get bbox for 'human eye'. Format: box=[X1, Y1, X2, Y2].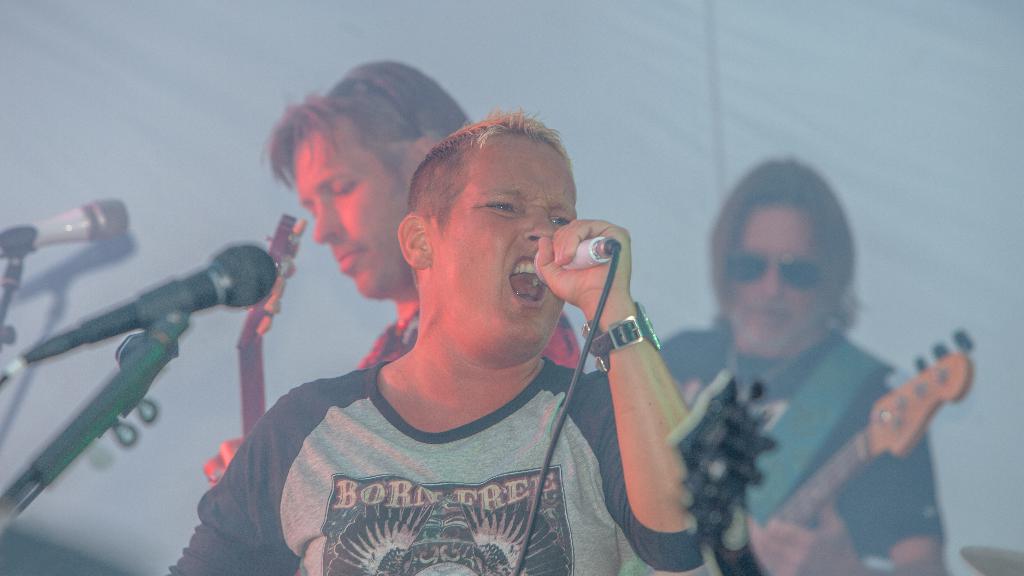
box=[481, 195, 522, 220].
